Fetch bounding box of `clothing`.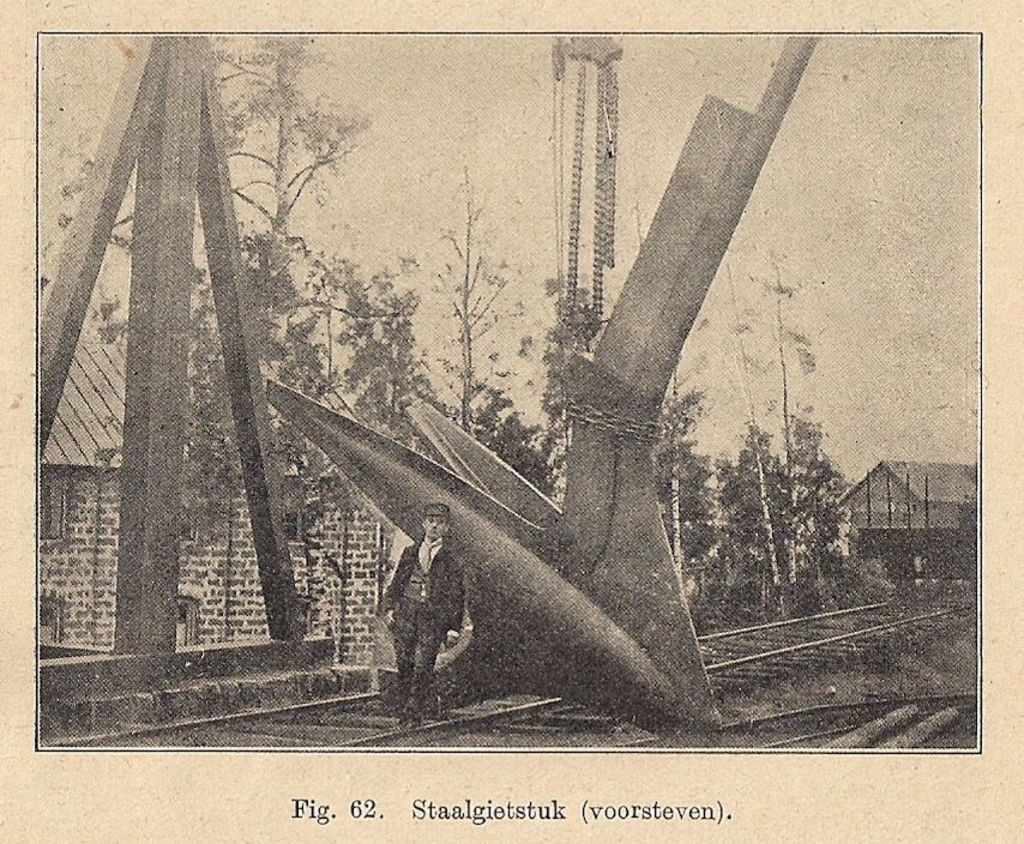
Bbox: {"x1": 375, "y1": 514, "x2": 474, "y2": 701}.
